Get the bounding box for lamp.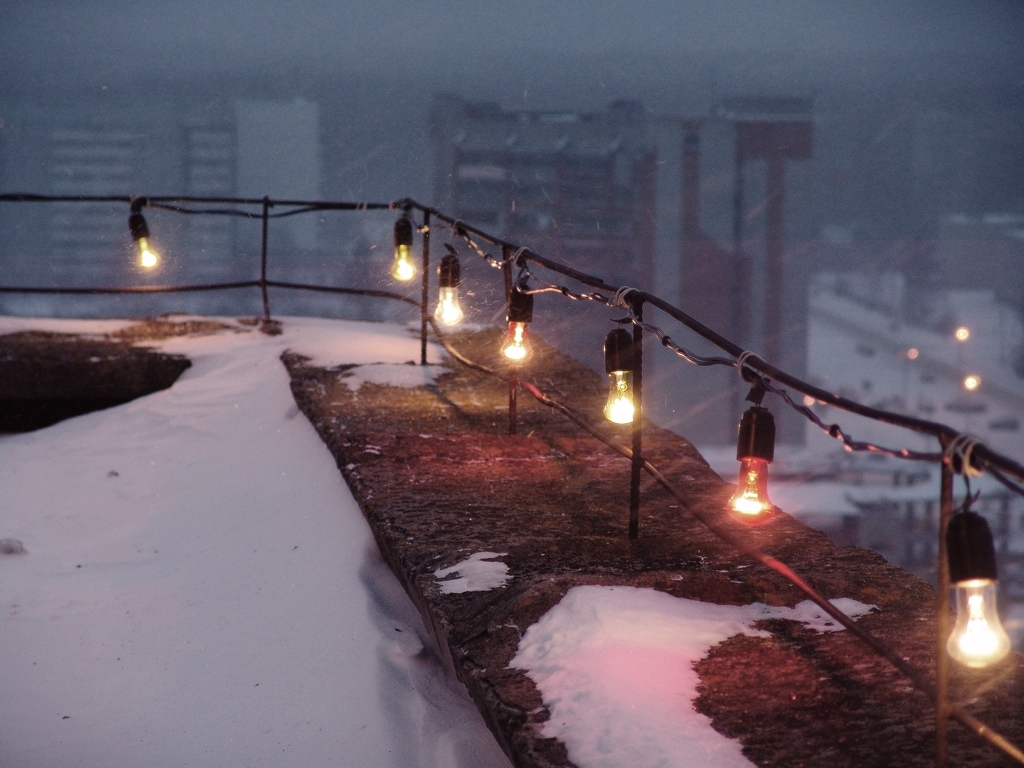
<box>390,209,422,284</box>.
